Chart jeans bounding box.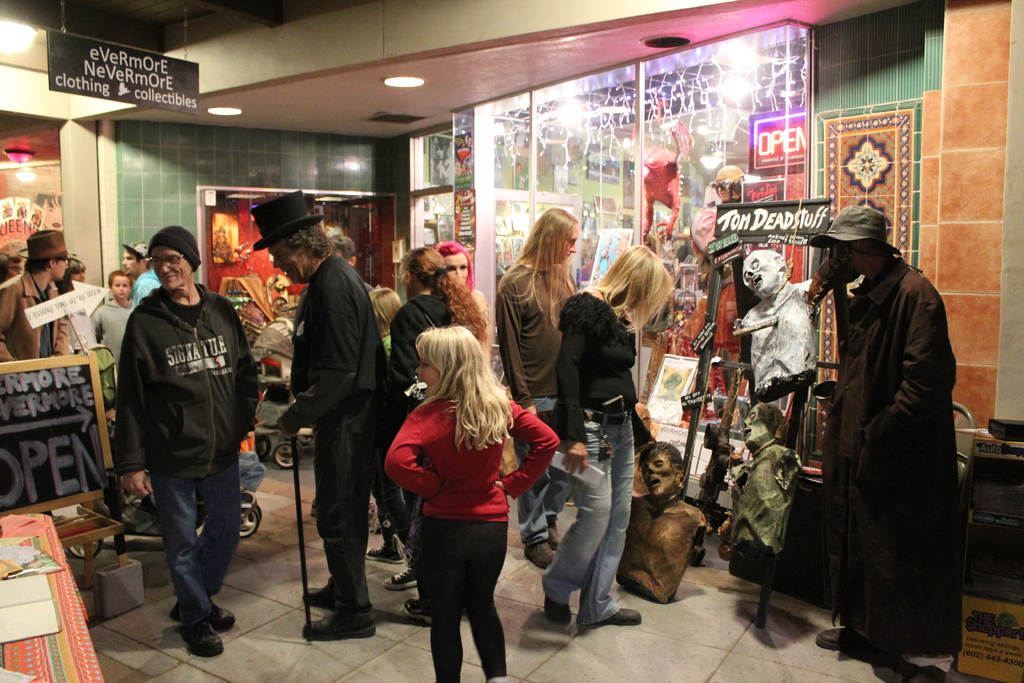
Charted: {"left": 515, "top": 393, "right": 563, "bottom": 546}.
